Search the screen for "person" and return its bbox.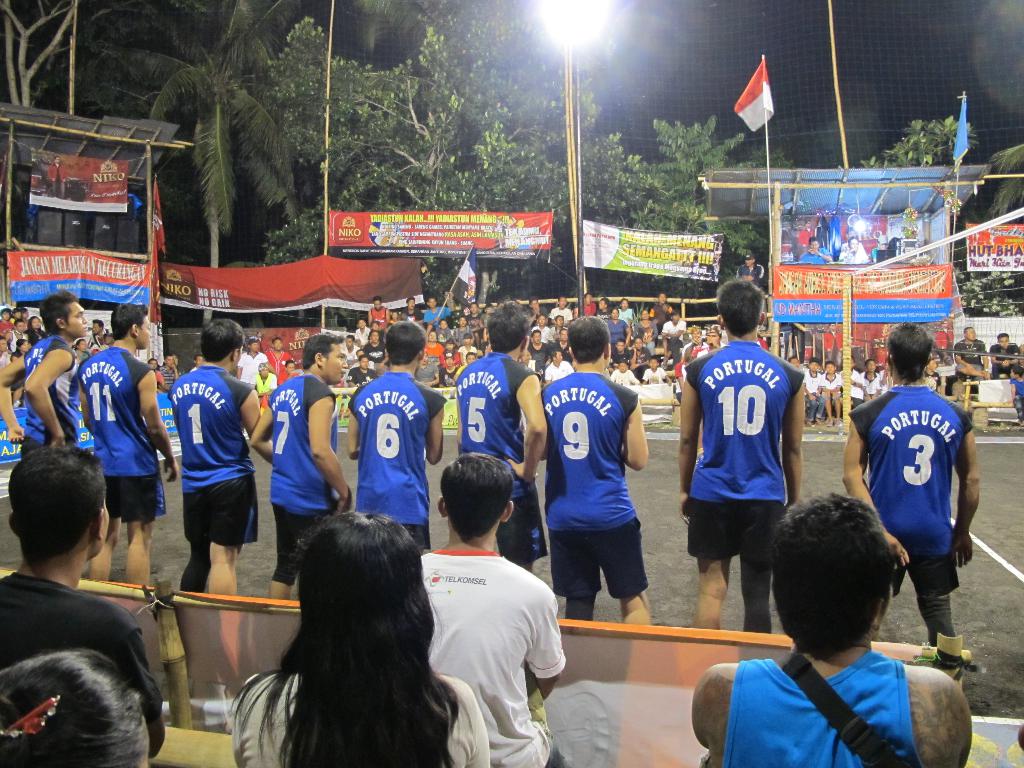
Found: box=[682, 280, 808, 634].
